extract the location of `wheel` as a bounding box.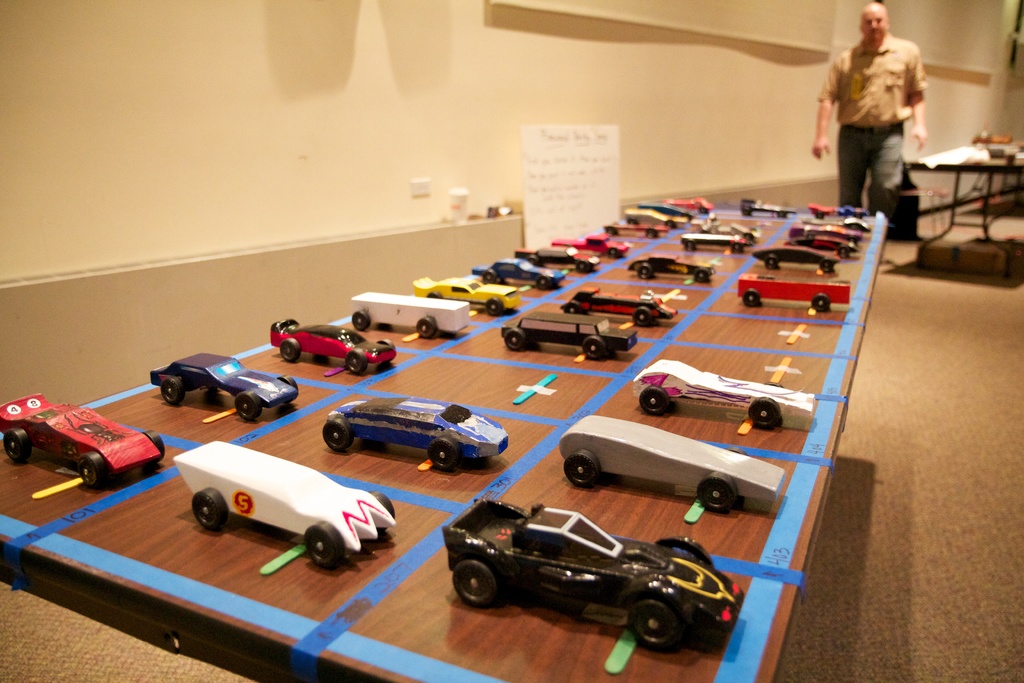
l=812, t=293, r=829, b=312.
